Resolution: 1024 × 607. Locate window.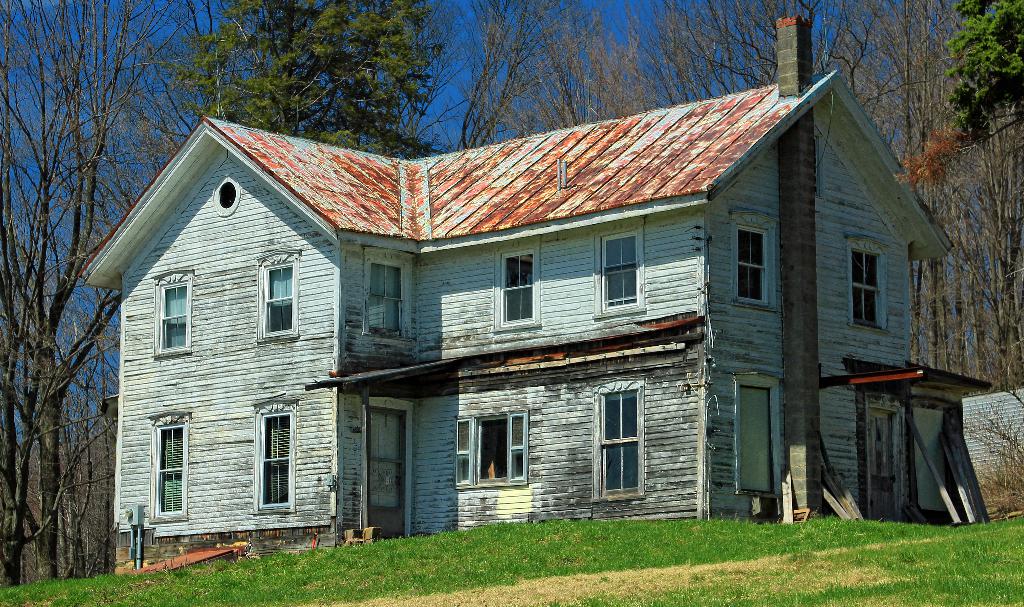
box(846, 240, 880, 329).
